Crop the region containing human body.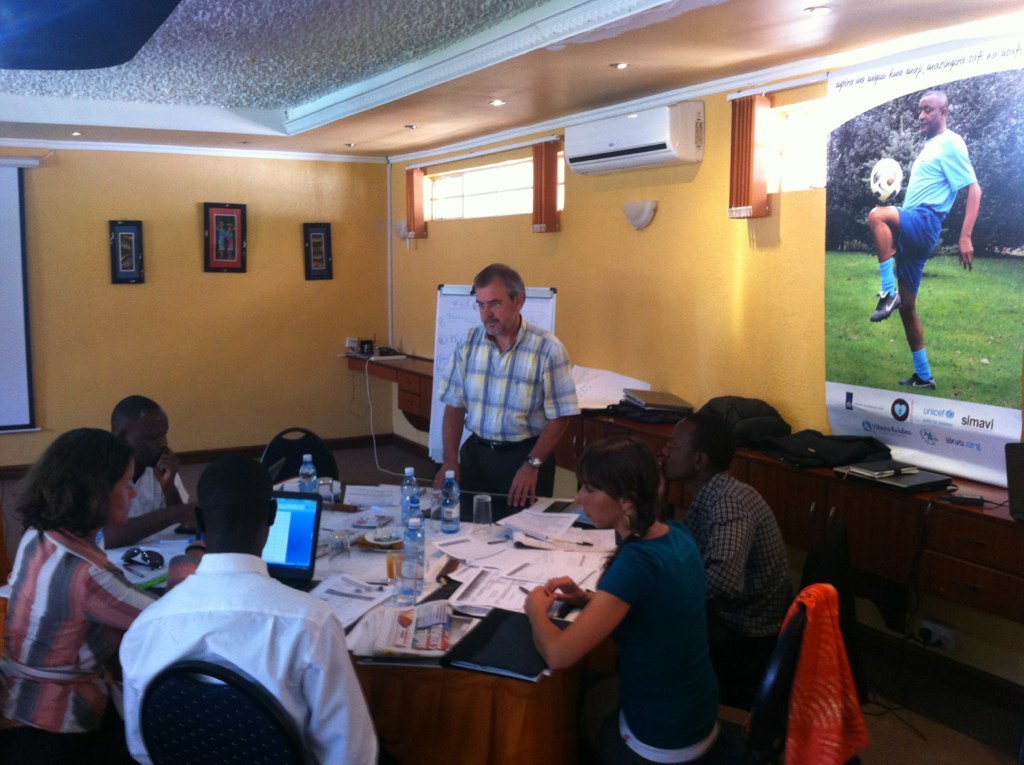
Crop region: pyautogui.locateOnScreen(118, 547, 383, 764).
